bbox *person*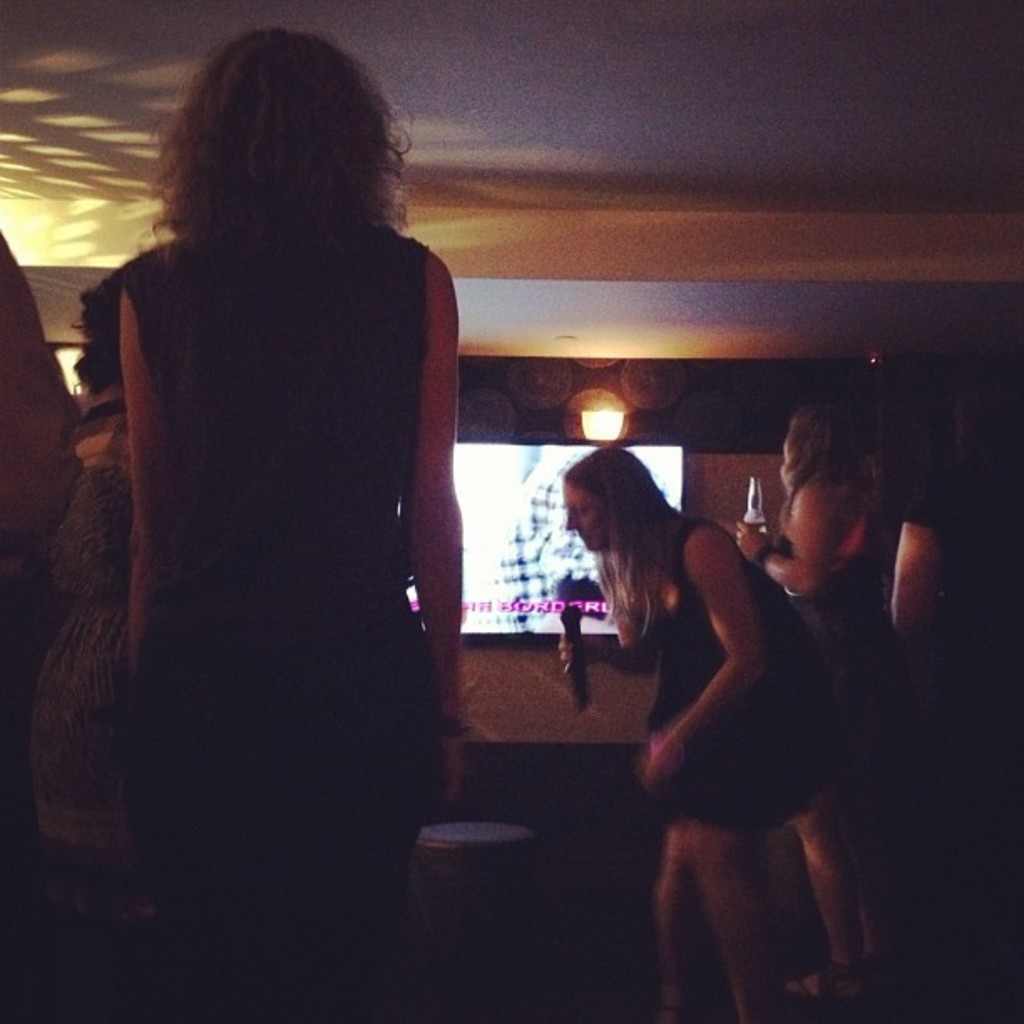
{"x1": 32, "y1": 279, "x2": 134, "y2": 1016}
